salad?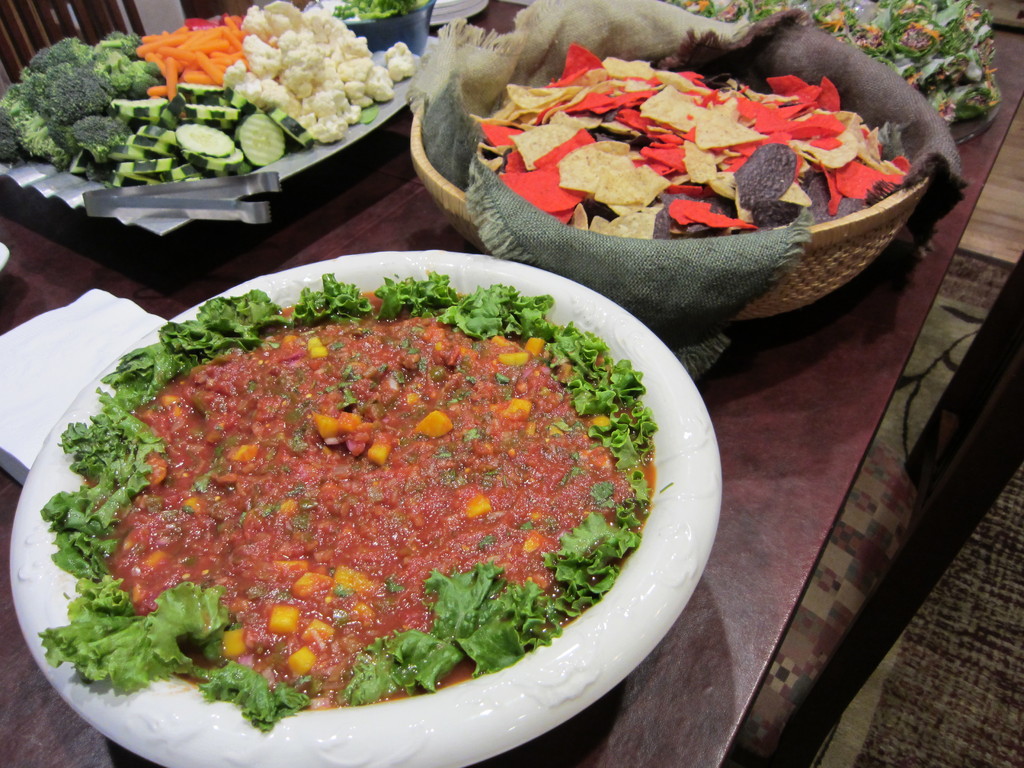
select_region(37, 282, 690, 707)
